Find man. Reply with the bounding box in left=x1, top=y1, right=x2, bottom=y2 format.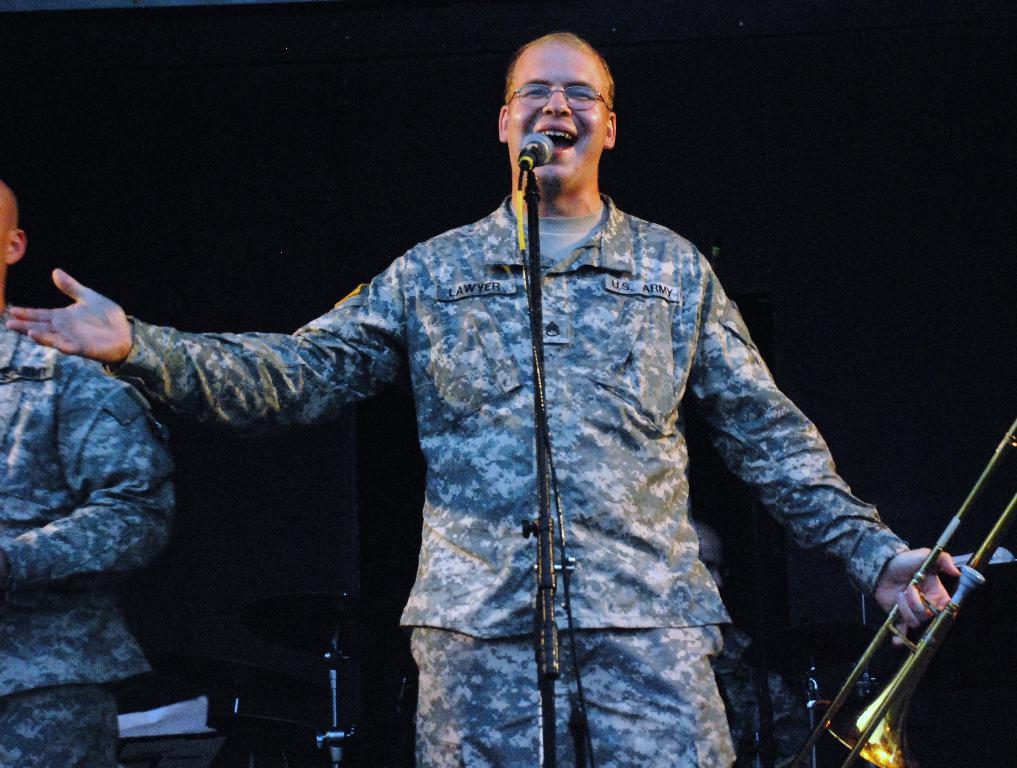
left=114, top=0, right=935, bottom=767.
